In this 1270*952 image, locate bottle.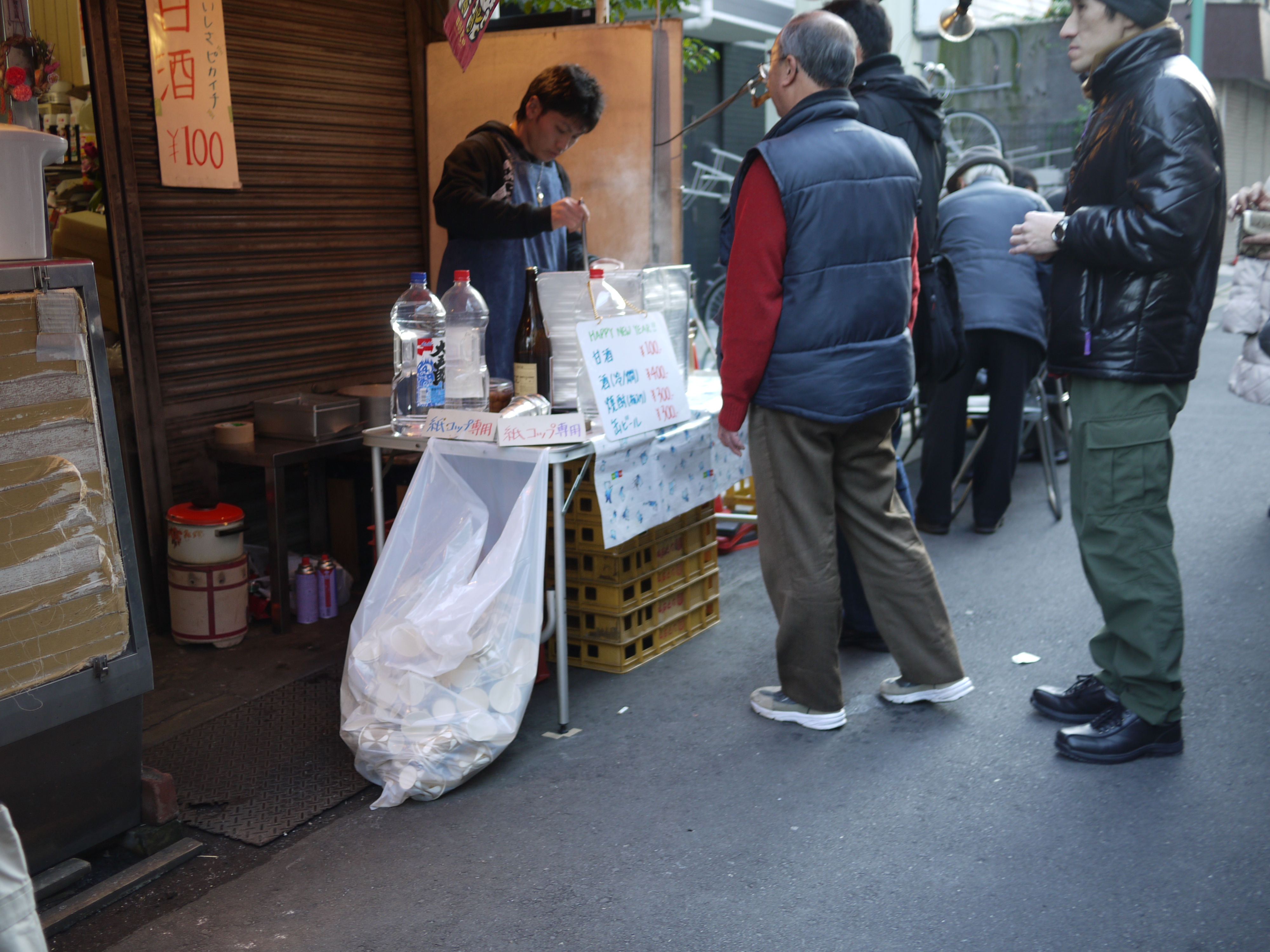
Bounding box: (187,82,201,102).
